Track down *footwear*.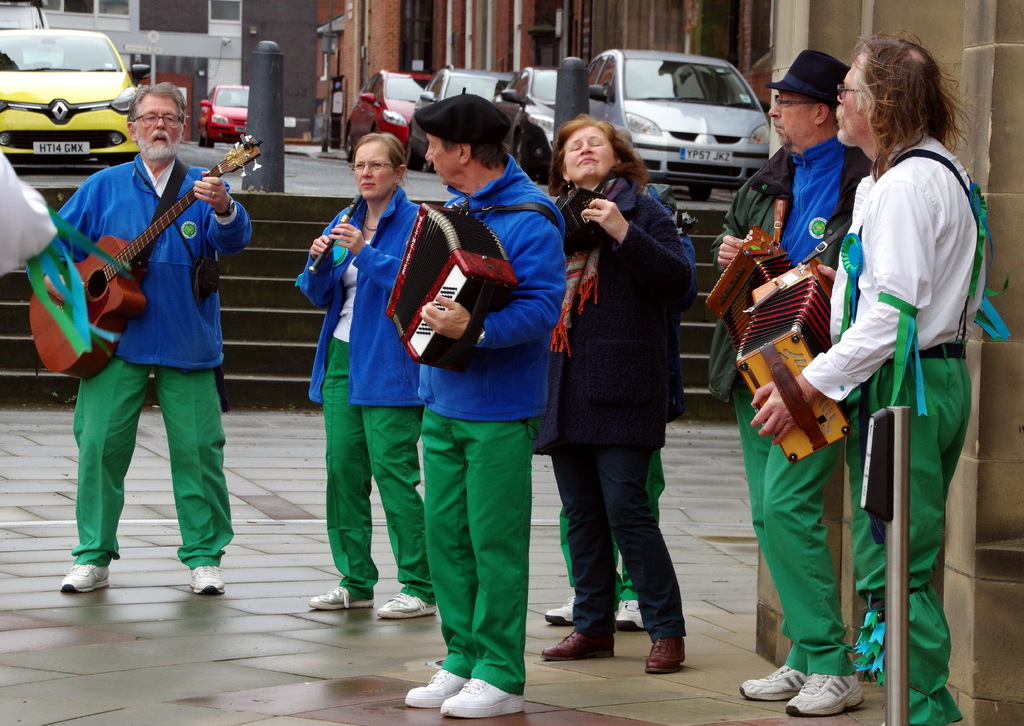
Tracked to 58/562/111/593.
